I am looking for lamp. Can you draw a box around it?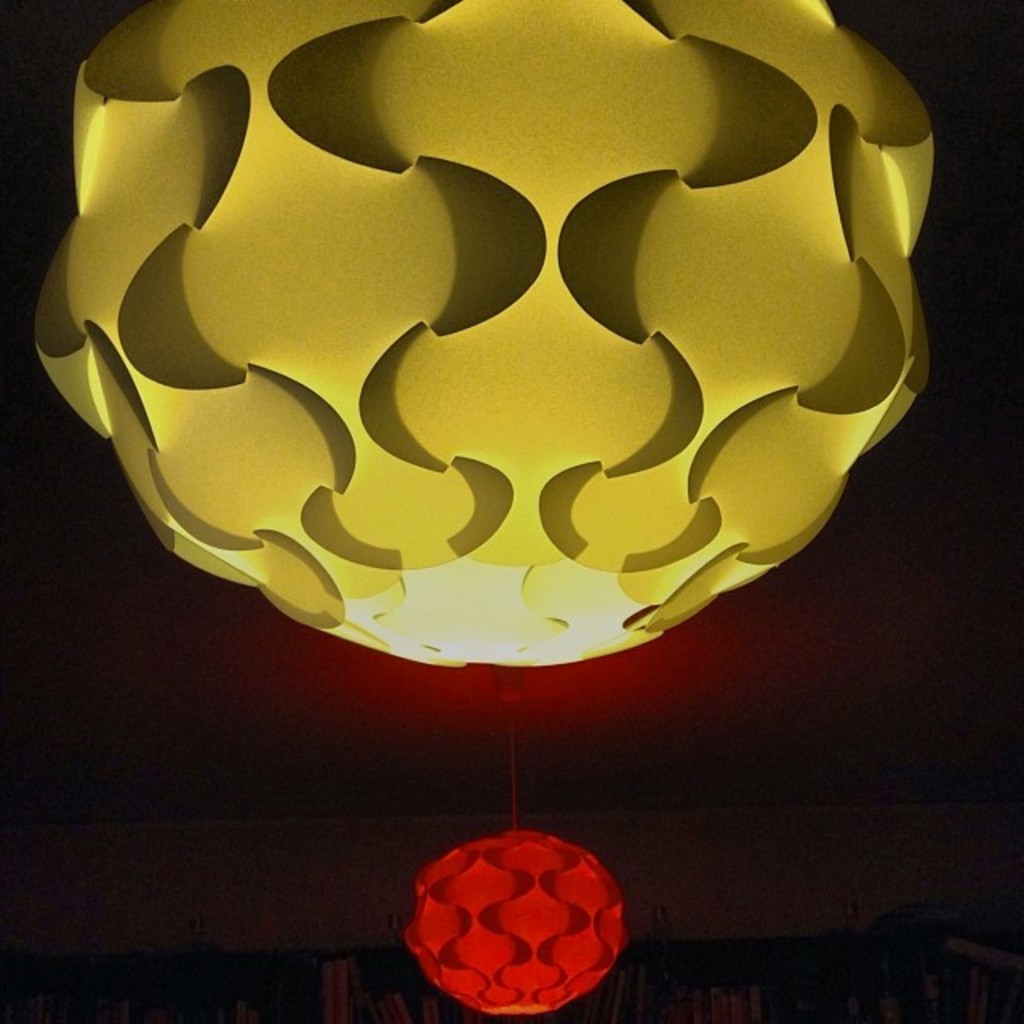
Sure, the bounding box is [35, 0, 934, 664].
